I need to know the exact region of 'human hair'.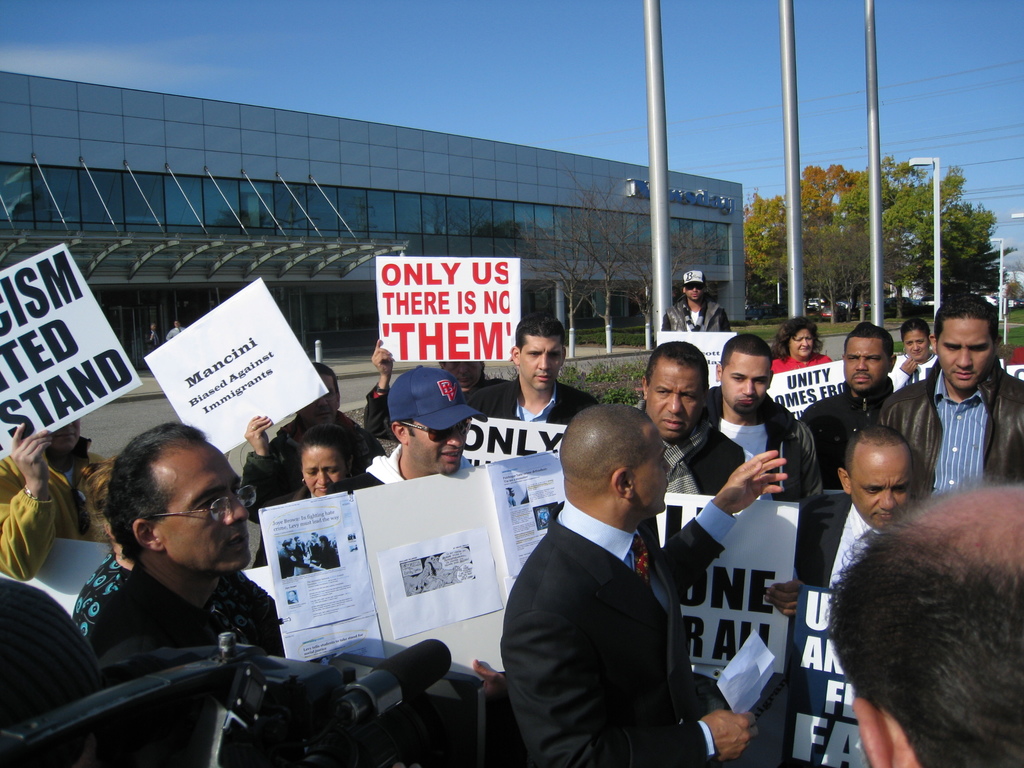
Region: 846/428/911/465.
